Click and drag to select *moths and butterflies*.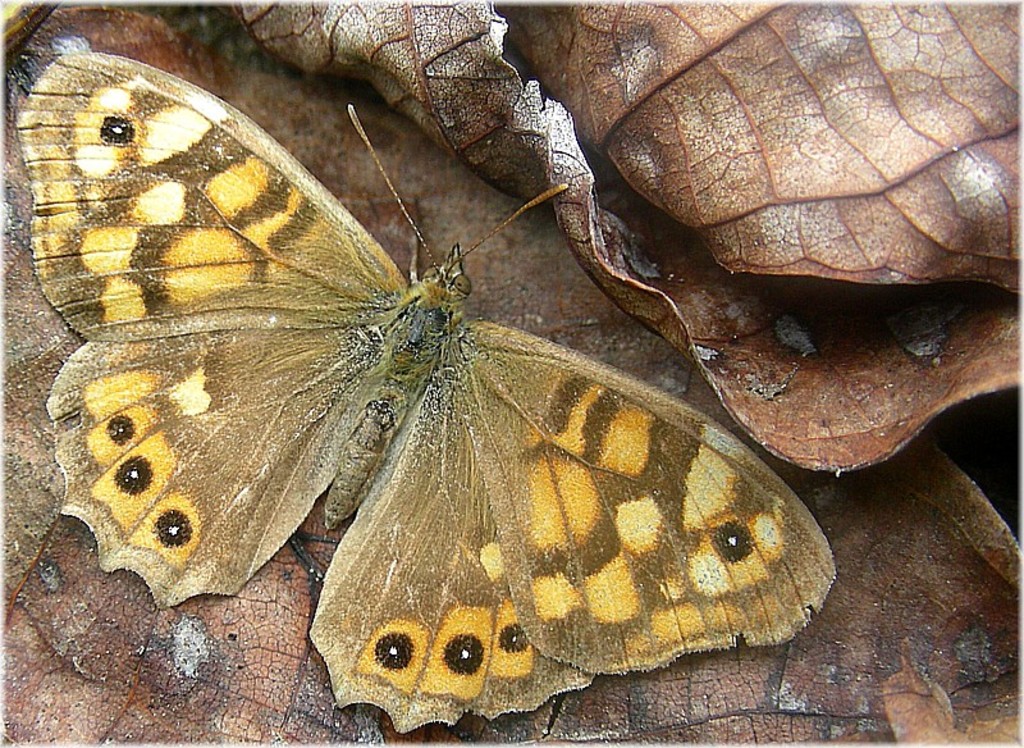
Selection: select_region(17, 54, 836, 733).
